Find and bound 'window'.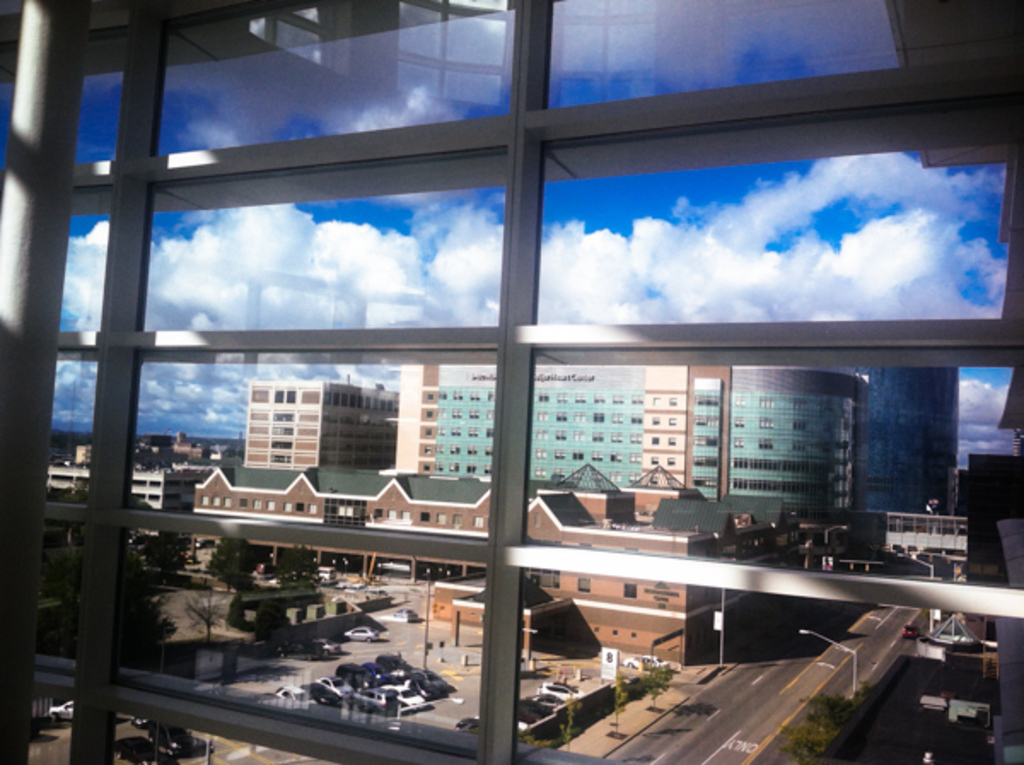
Bound: BBox(579, 575, 589, 591).
